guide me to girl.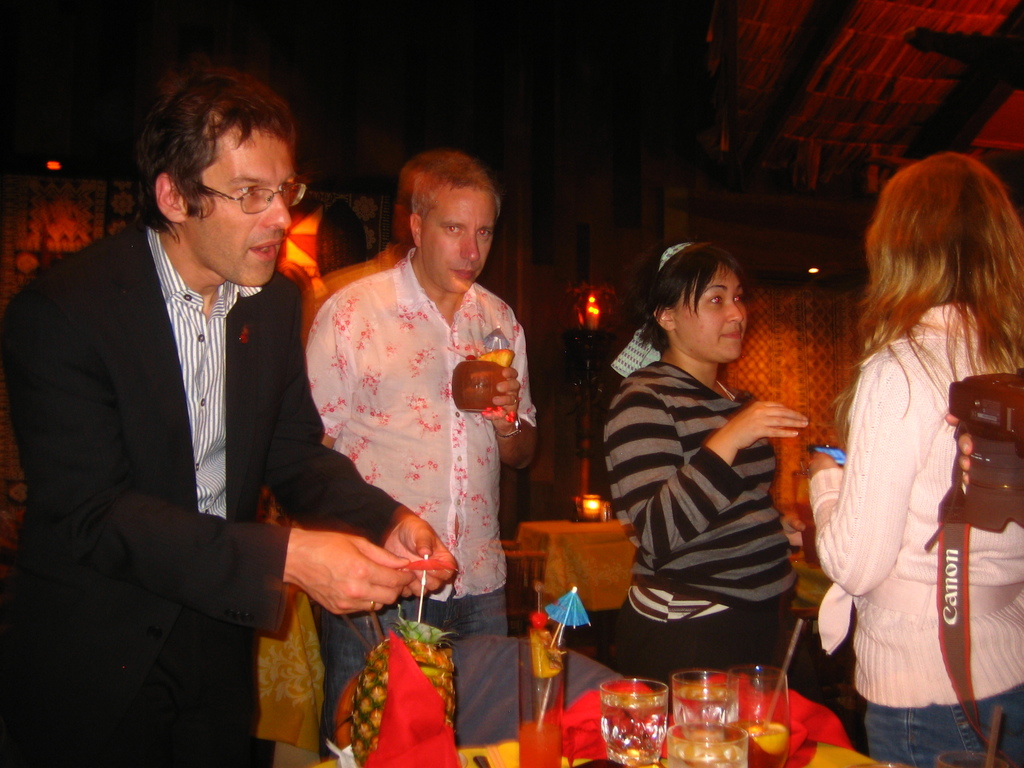
Guidance: BBox(595, 230, 809, 696).
